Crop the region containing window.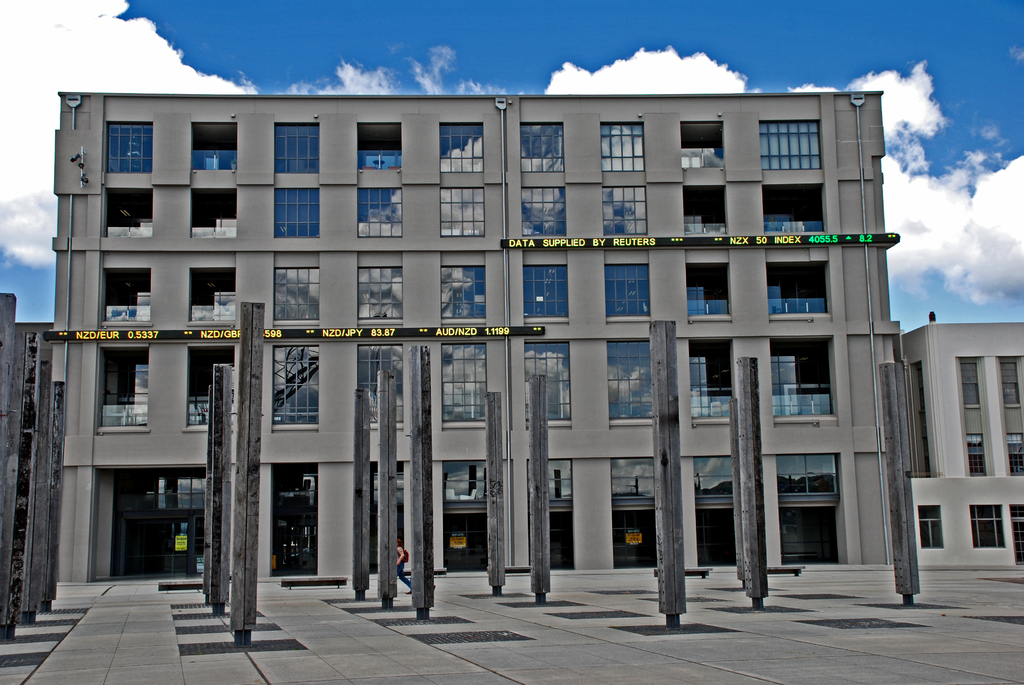
Crop region: left=273, top=269, right=321, bottom=321.
